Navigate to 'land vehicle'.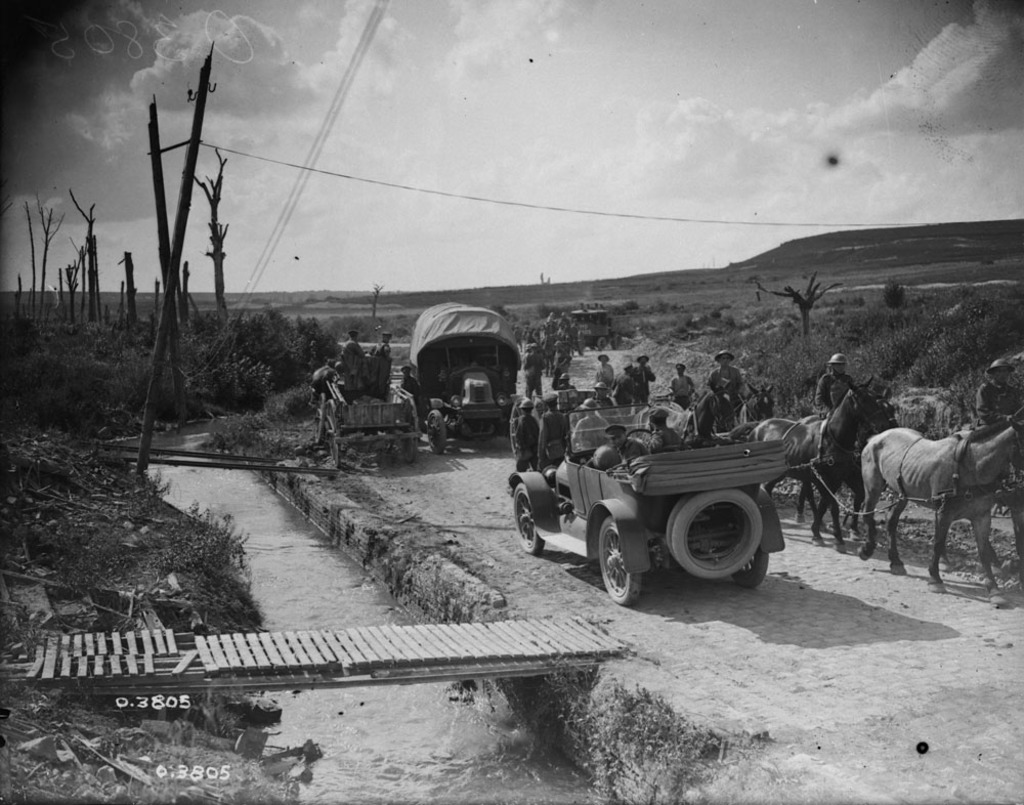
Navigation target: [406,303,518,452].
